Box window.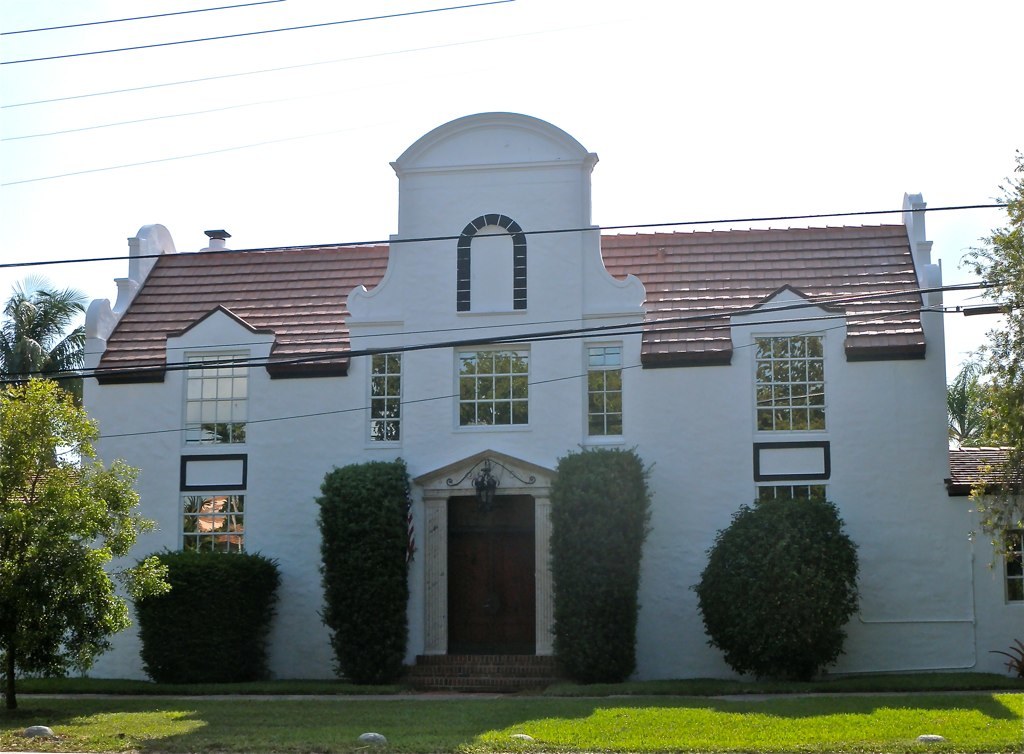
bbox=[182, 350, 253, 430].
